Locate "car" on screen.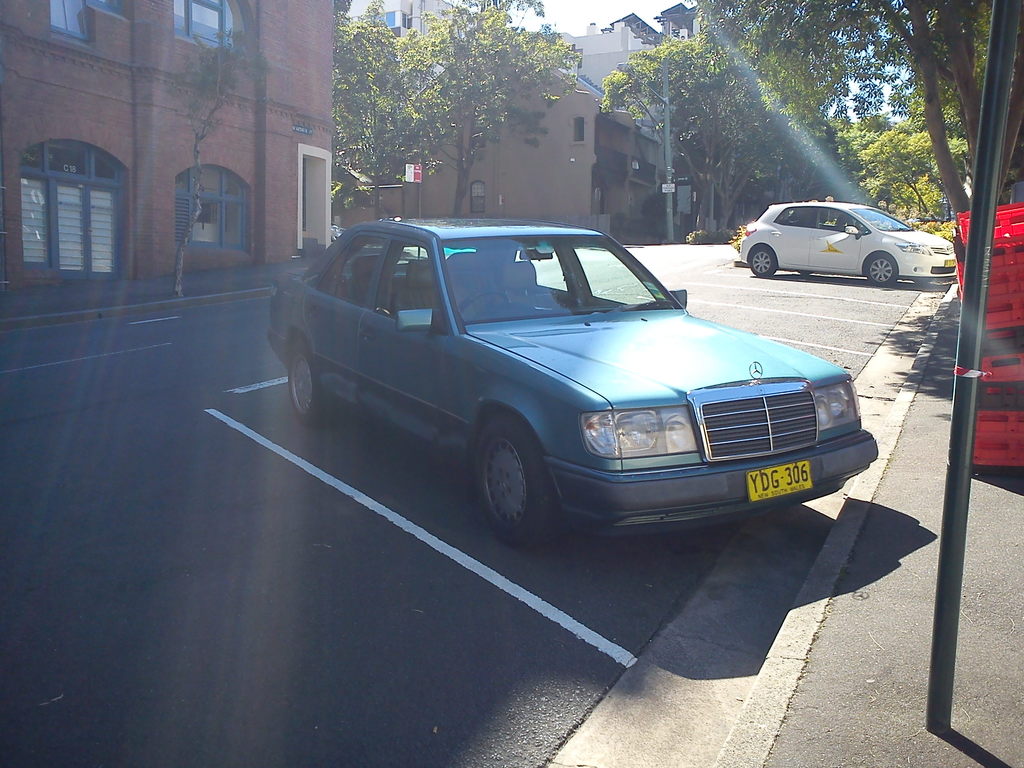
On screen at <region>262, 214, 879, 554</region>.
